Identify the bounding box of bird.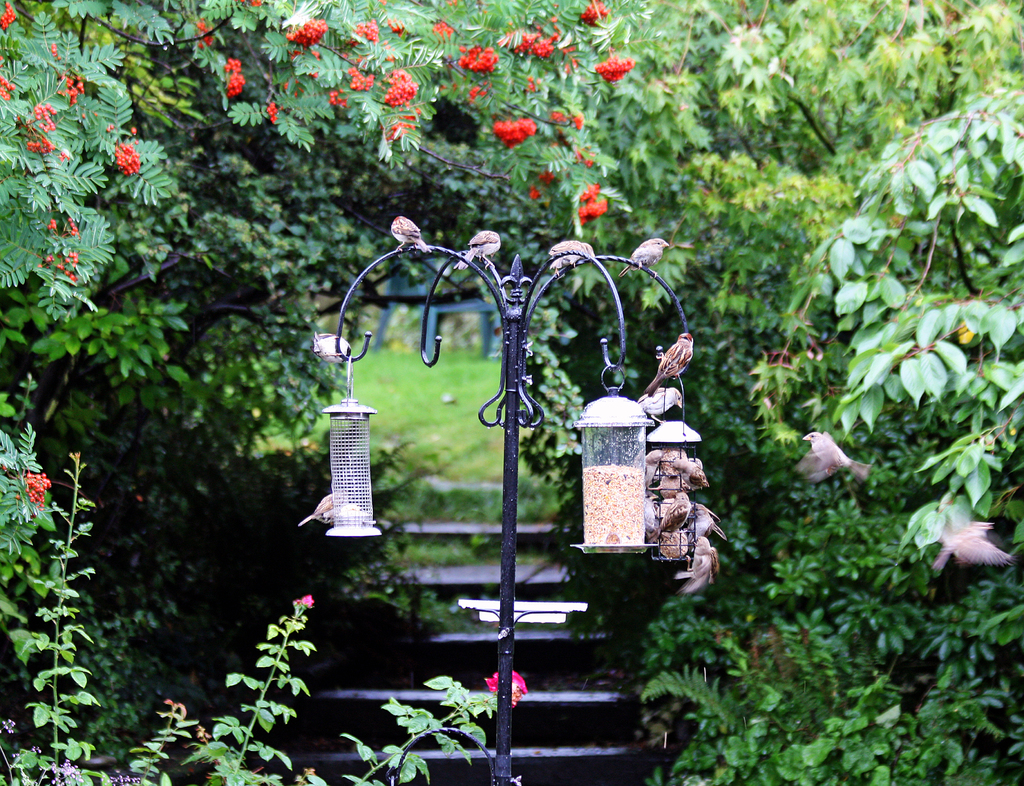
636/384/685/422.
